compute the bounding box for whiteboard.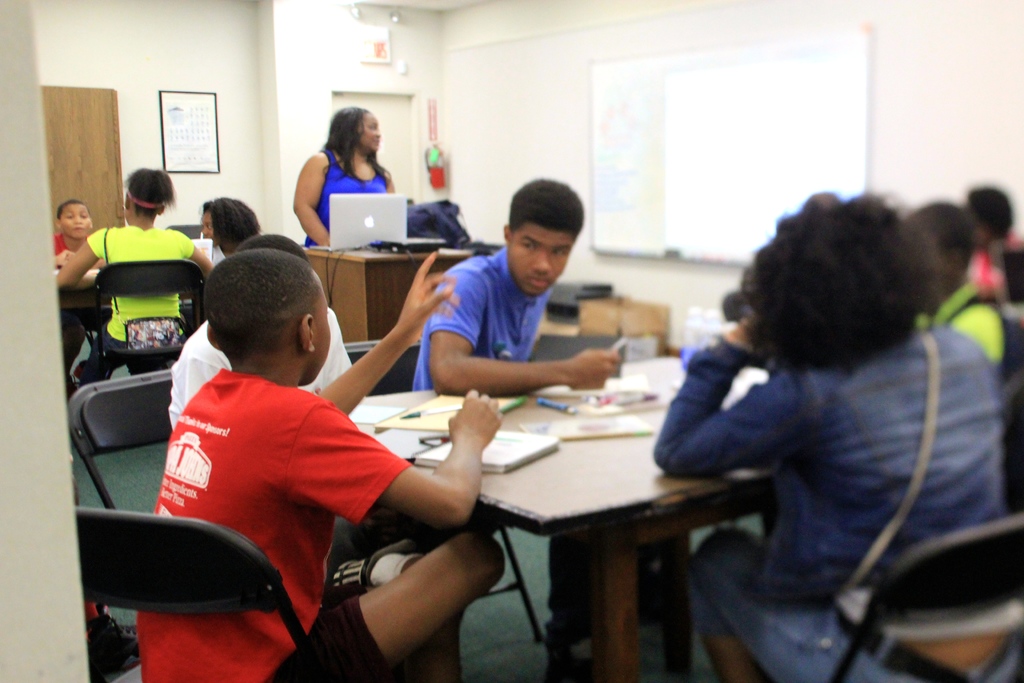
[583,20,874,267].
